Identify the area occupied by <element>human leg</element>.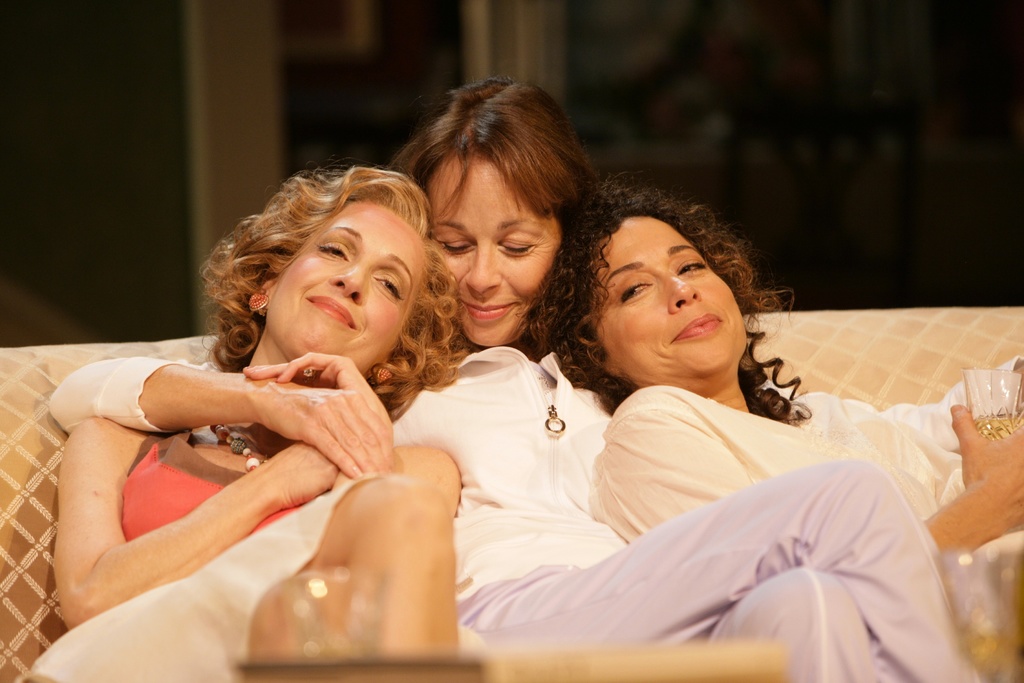
Area: 698 567 885 682.
